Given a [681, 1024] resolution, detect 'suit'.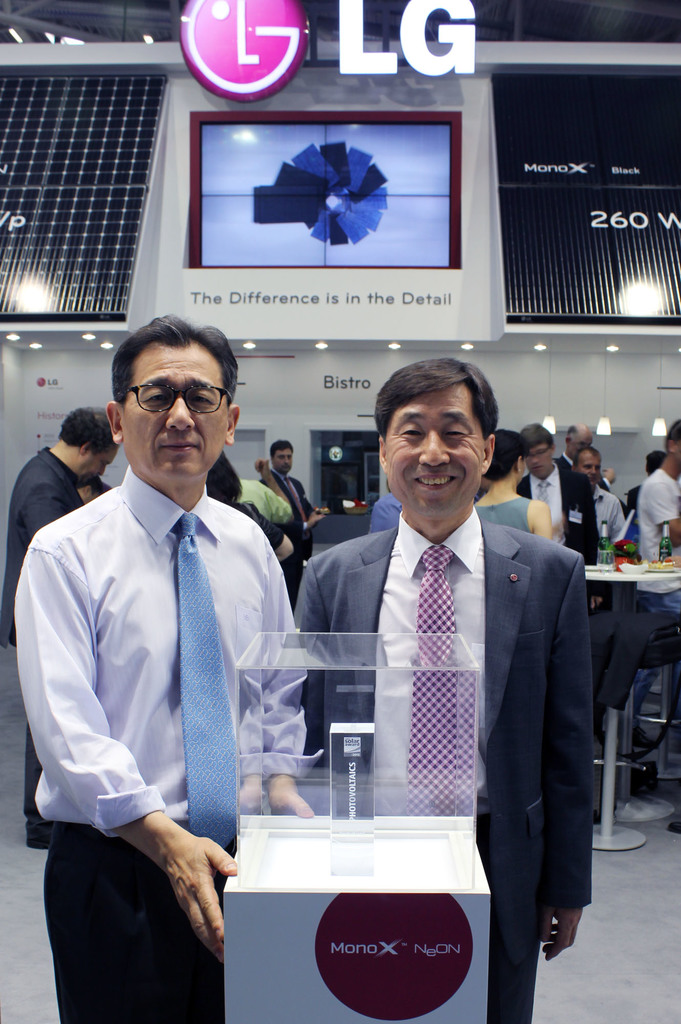
562:454:578:464.
